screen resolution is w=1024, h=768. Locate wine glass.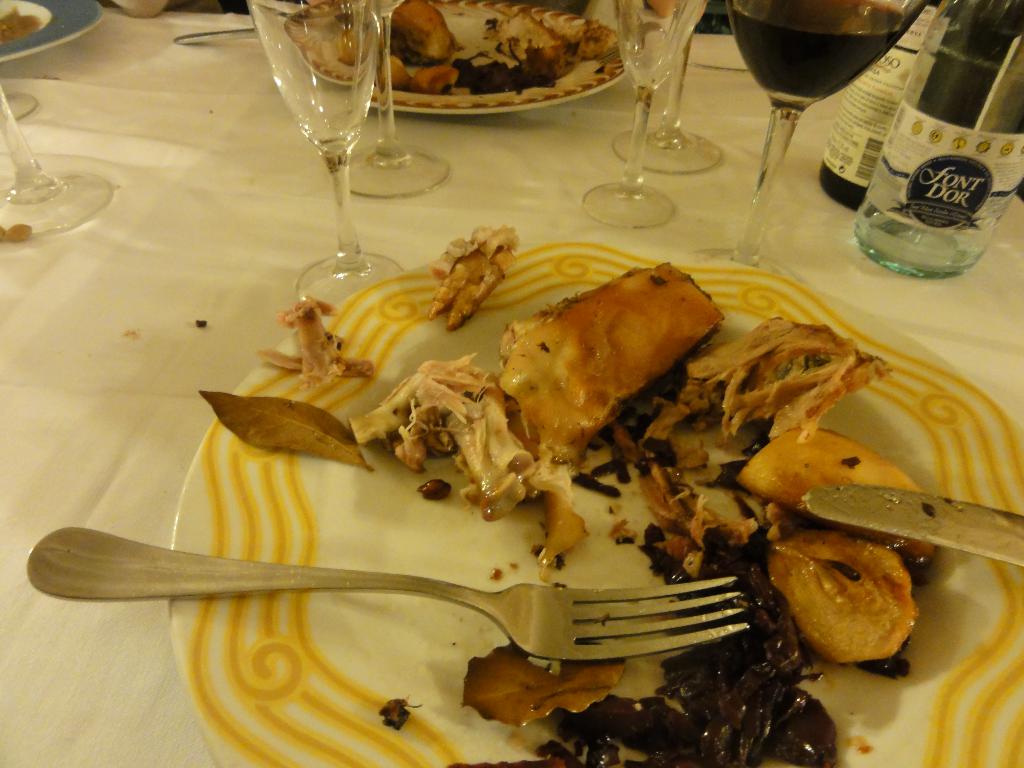
[611,0,726,180].
